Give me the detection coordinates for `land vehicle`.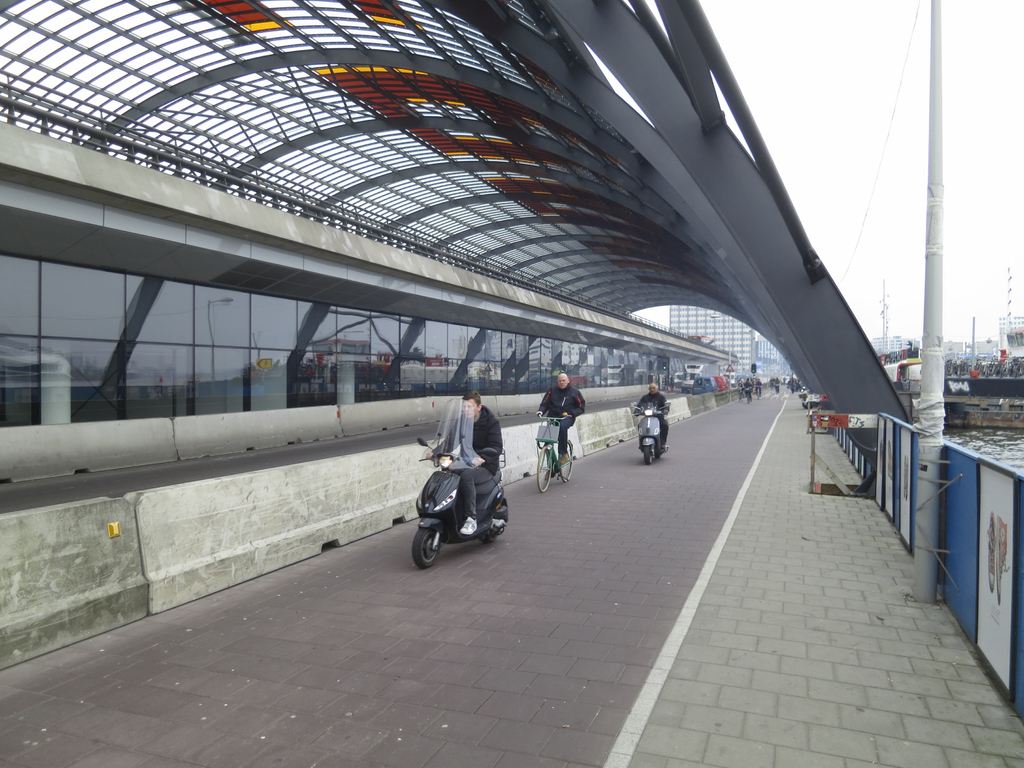
(x1=408, y1=454, x2=507, y2=577).
